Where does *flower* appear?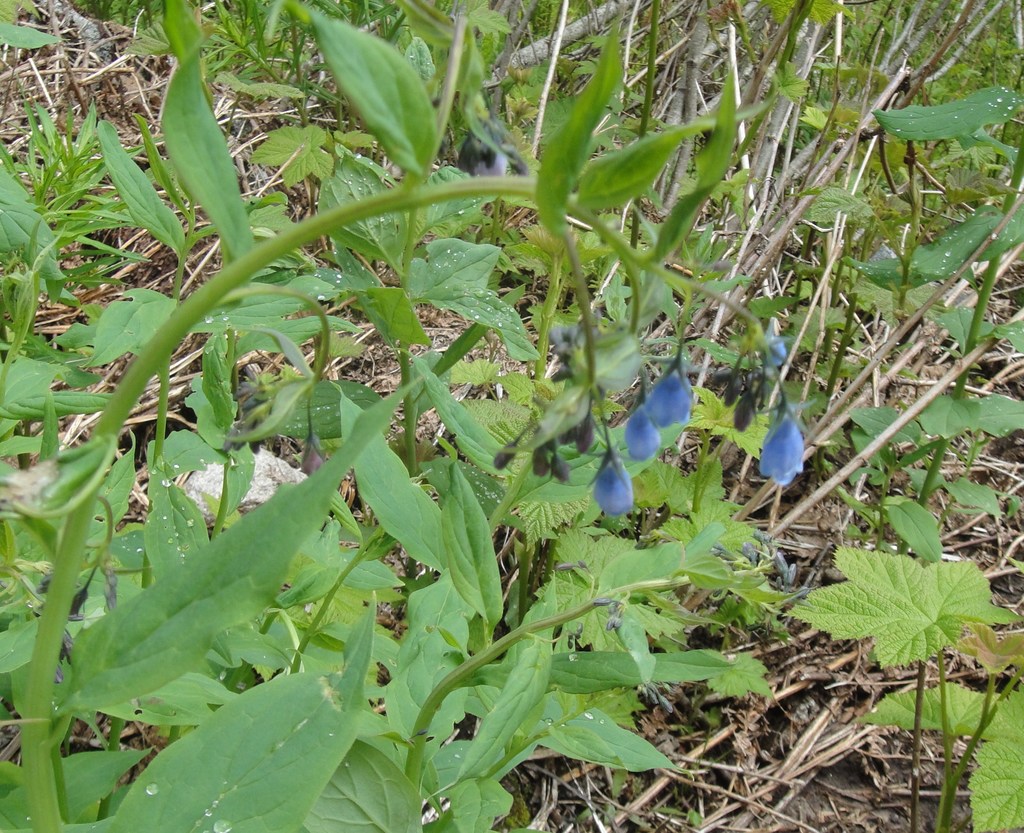
Appears at (left=587, top=449, right=641, bottom=515).
